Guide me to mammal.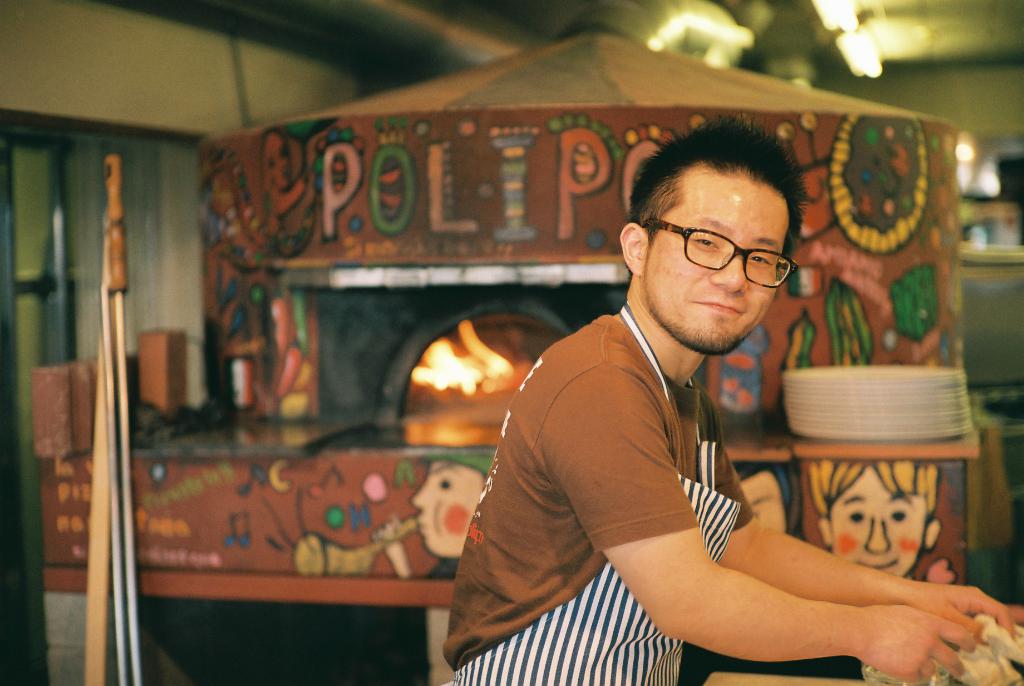
Guidance: rect(386, 158, 924, 685).
